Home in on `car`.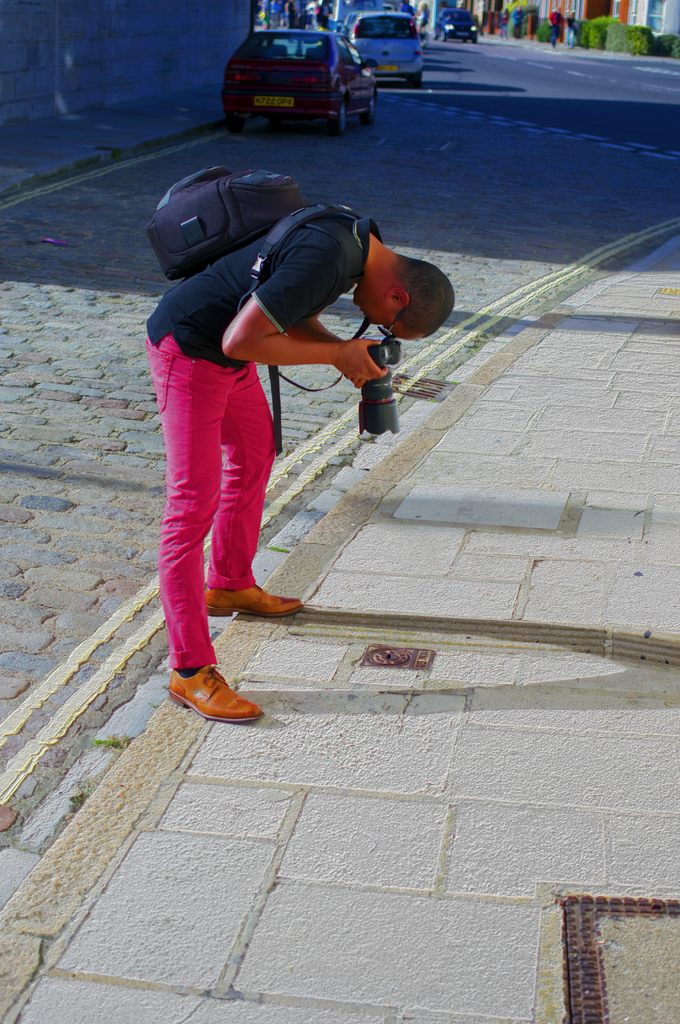
Homed in at 430 8 481 39.
